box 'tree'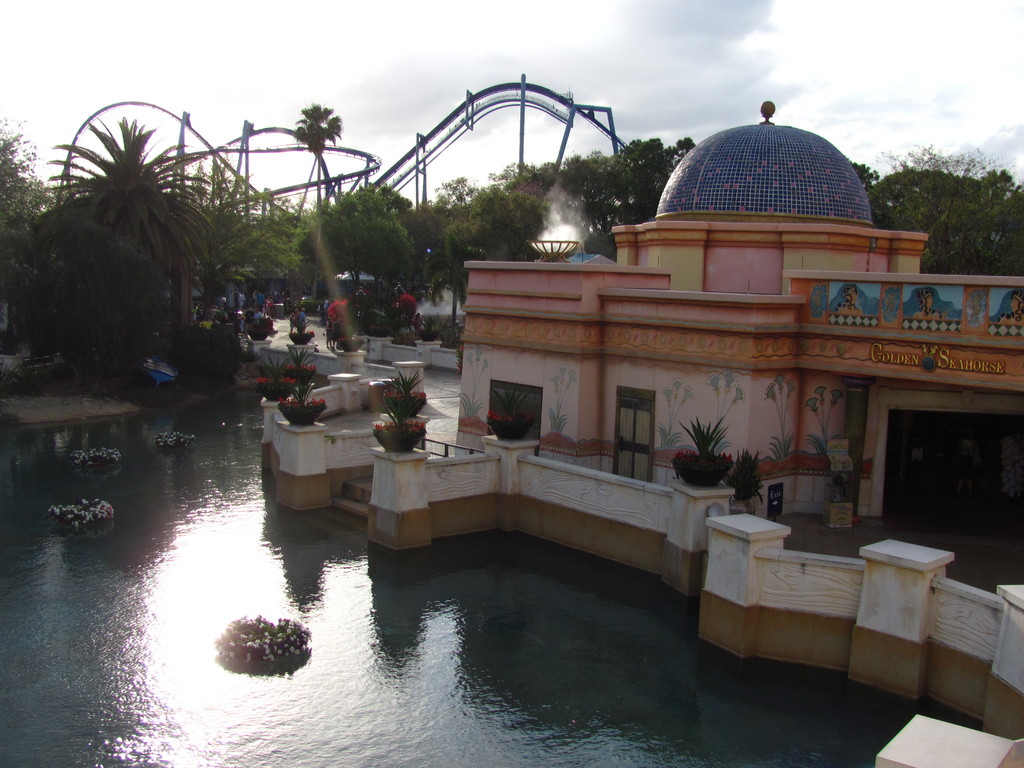
left=867, top=144, right=1023, bottom=273
